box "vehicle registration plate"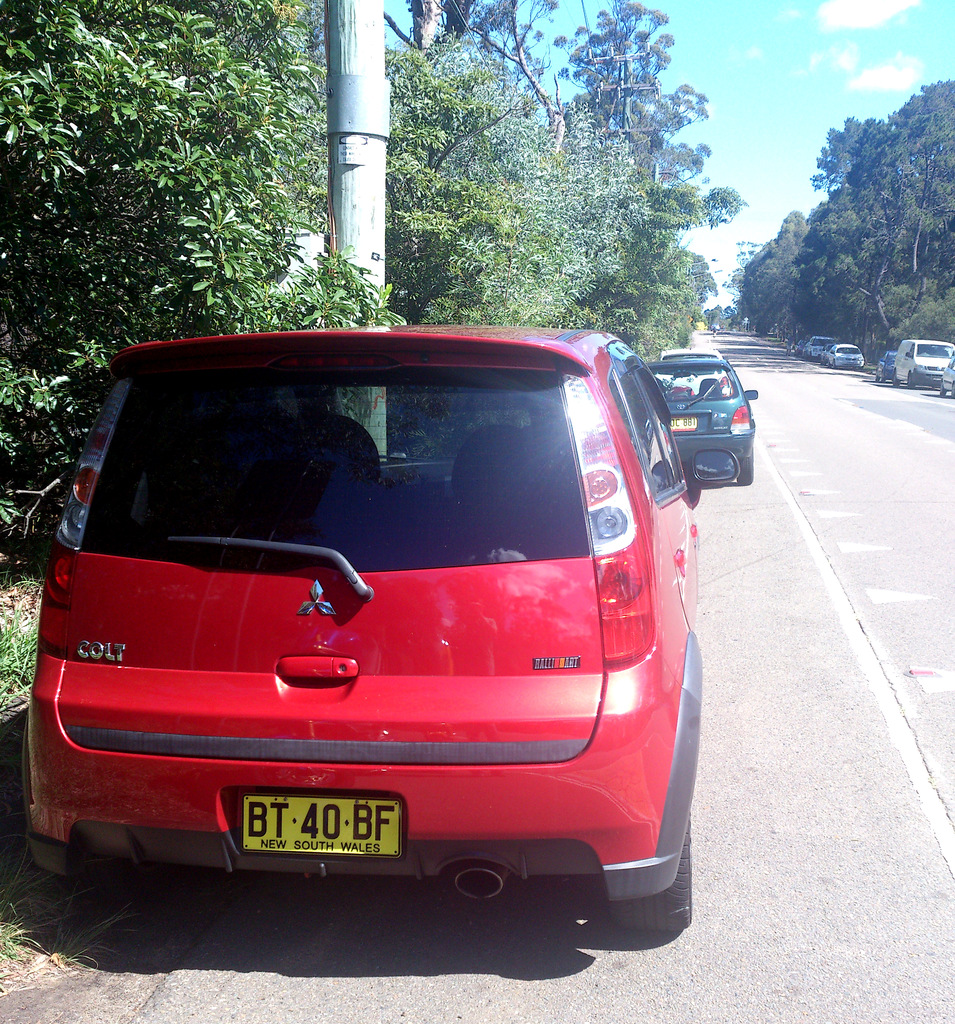
[x1=237, y1=793, x2=404, y2=861]
